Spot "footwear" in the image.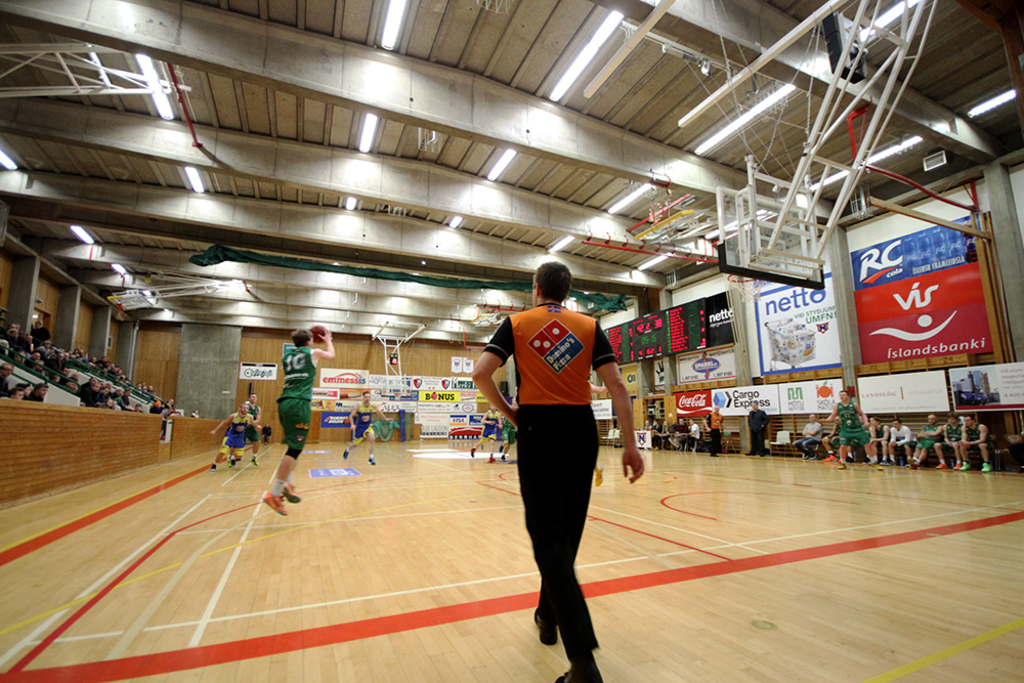
"footwear" found at <box>498,445,502,450</box>.
